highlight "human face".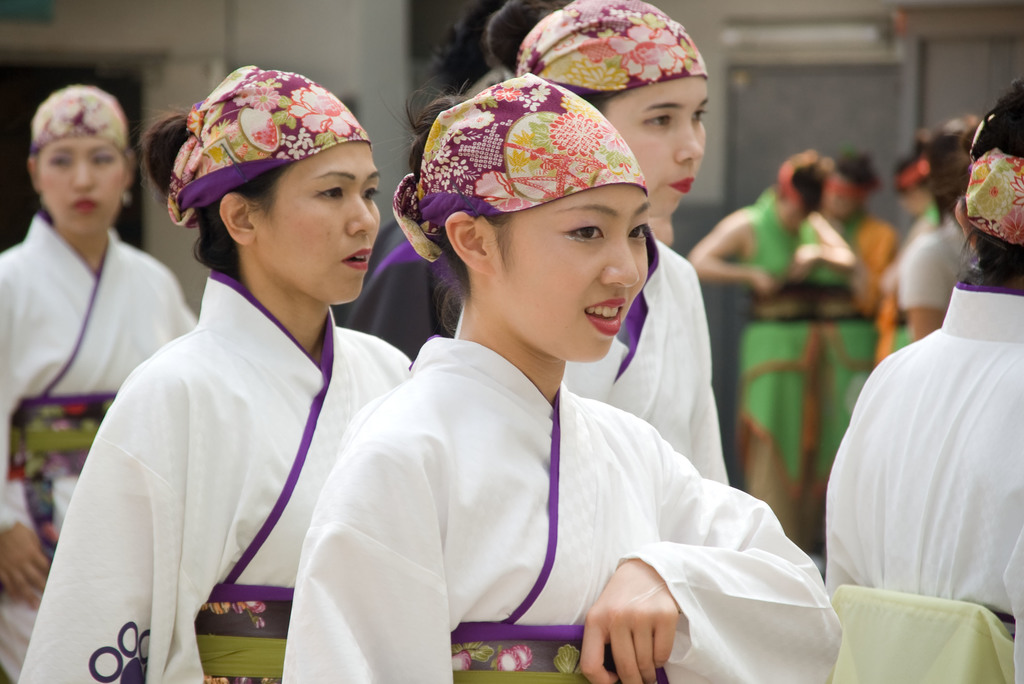
Highlighted region: Rect(253, 141, 383, 308).
